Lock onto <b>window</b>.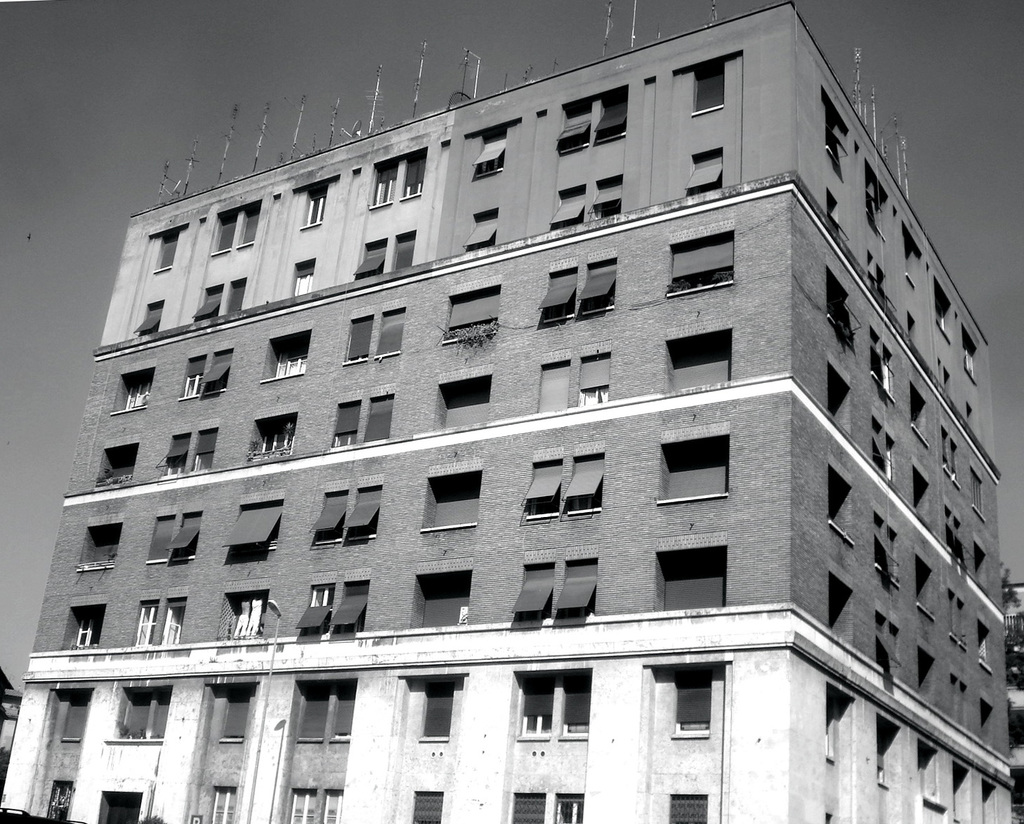
Locked: 425,484,487,535.
